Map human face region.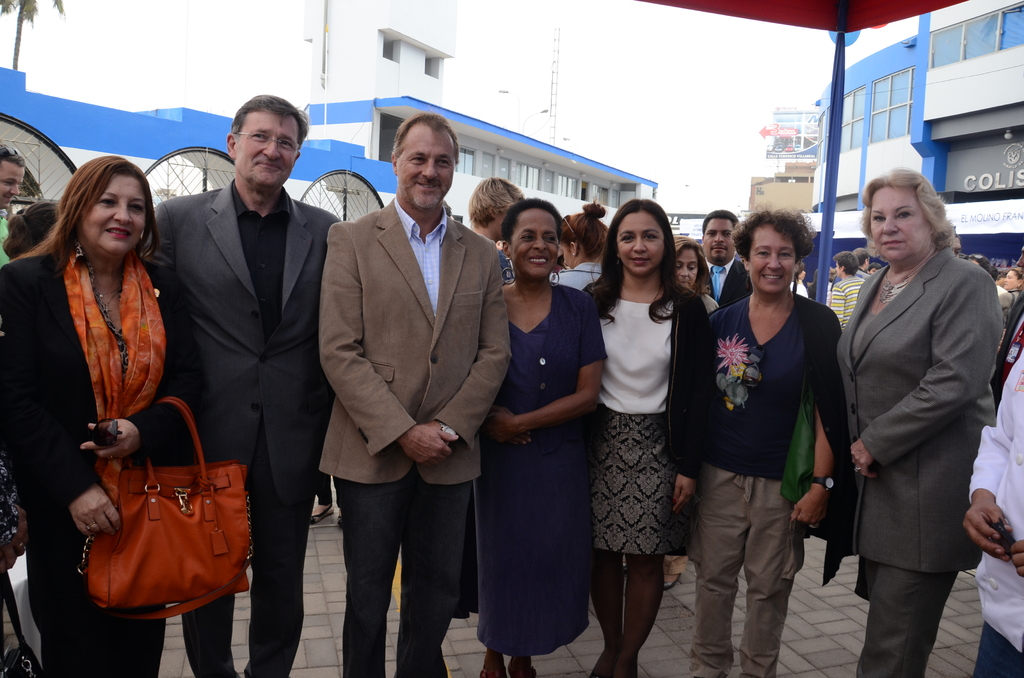
Mapped to (left=1003, top=270, right=1021, bottom=289).
